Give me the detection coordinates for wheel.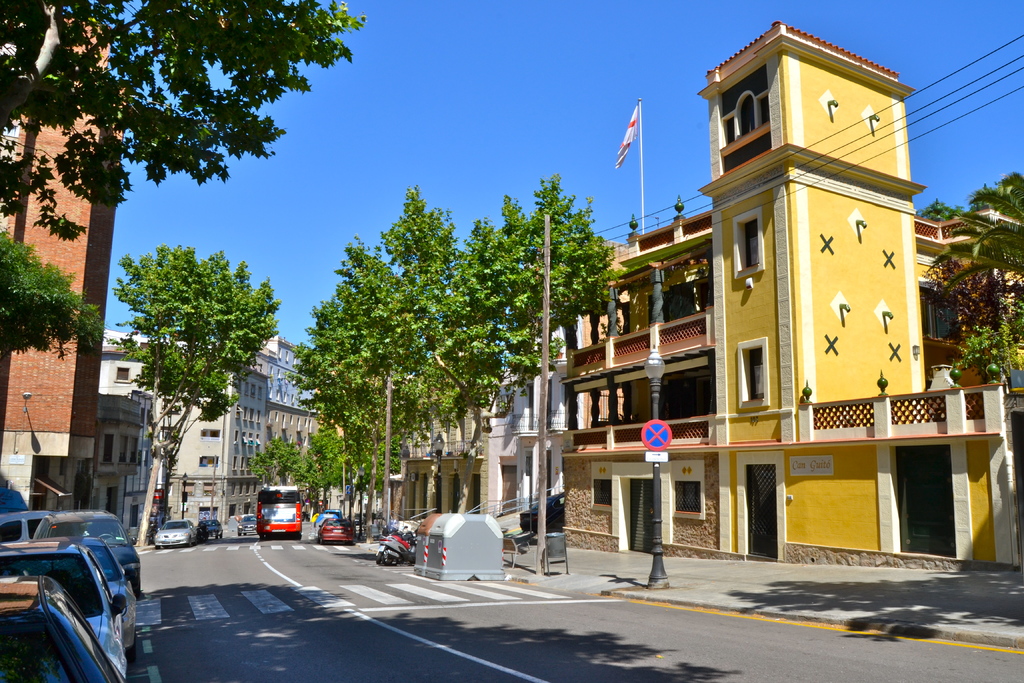
[214,535,219,541].
